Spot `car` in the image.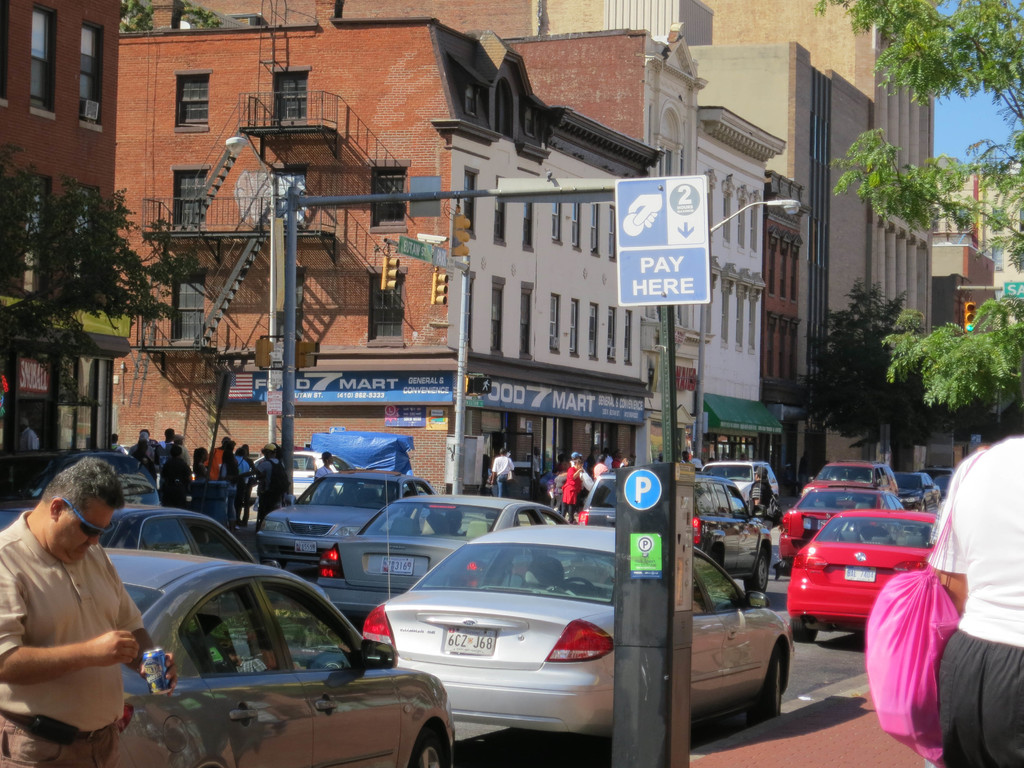
`car` found at {"left": 896, "top": 472, "right": 940, "bottom": 506}.
